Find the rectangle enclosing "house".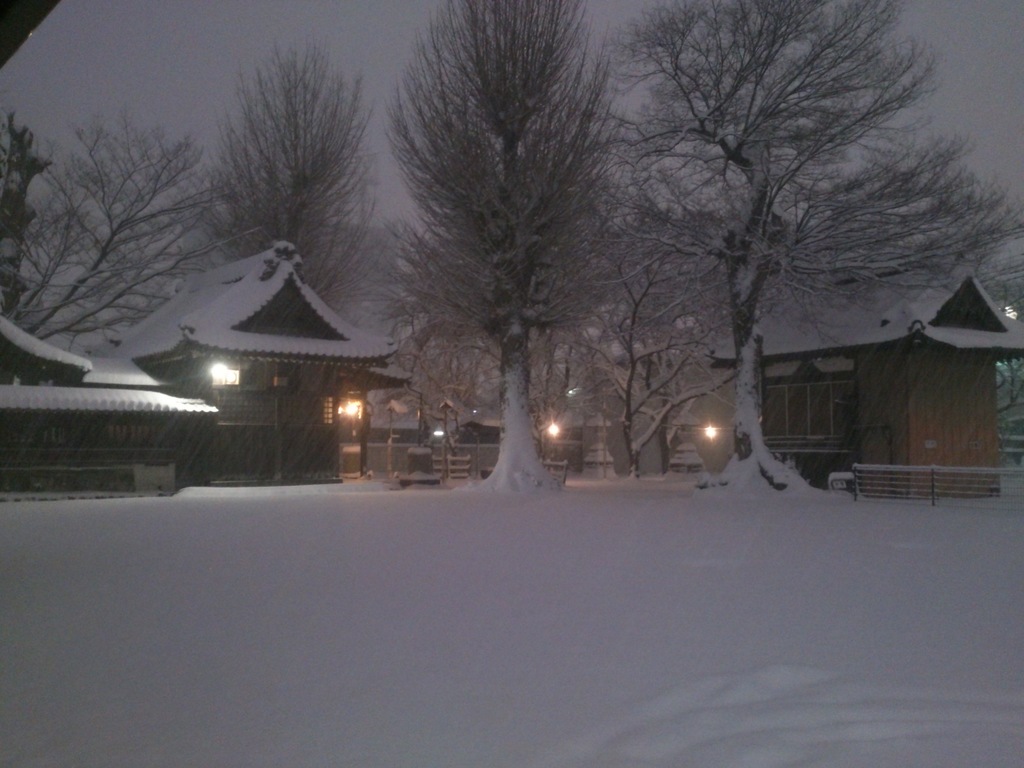
x1=674, y1=387, x2=745, y2=477.
